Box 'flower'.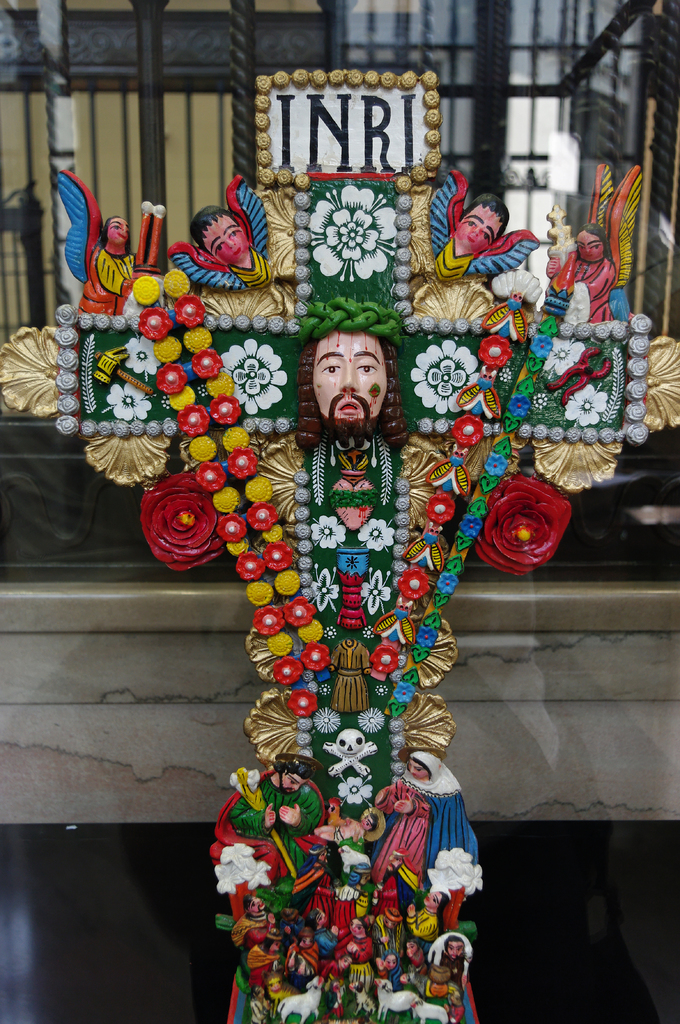
locate(286, 684, 317, 722).
